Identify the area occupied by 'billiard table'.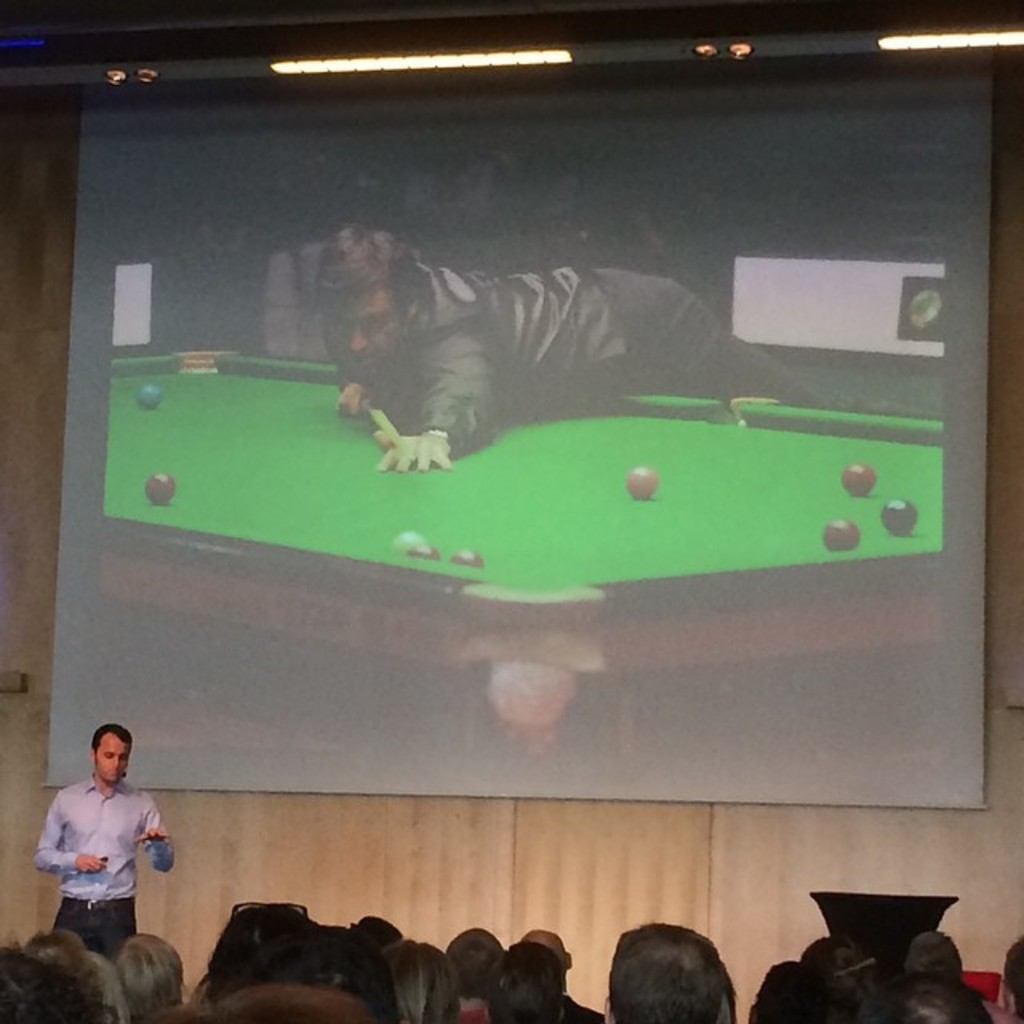
Area: crop(114, 344, 947, 776).
